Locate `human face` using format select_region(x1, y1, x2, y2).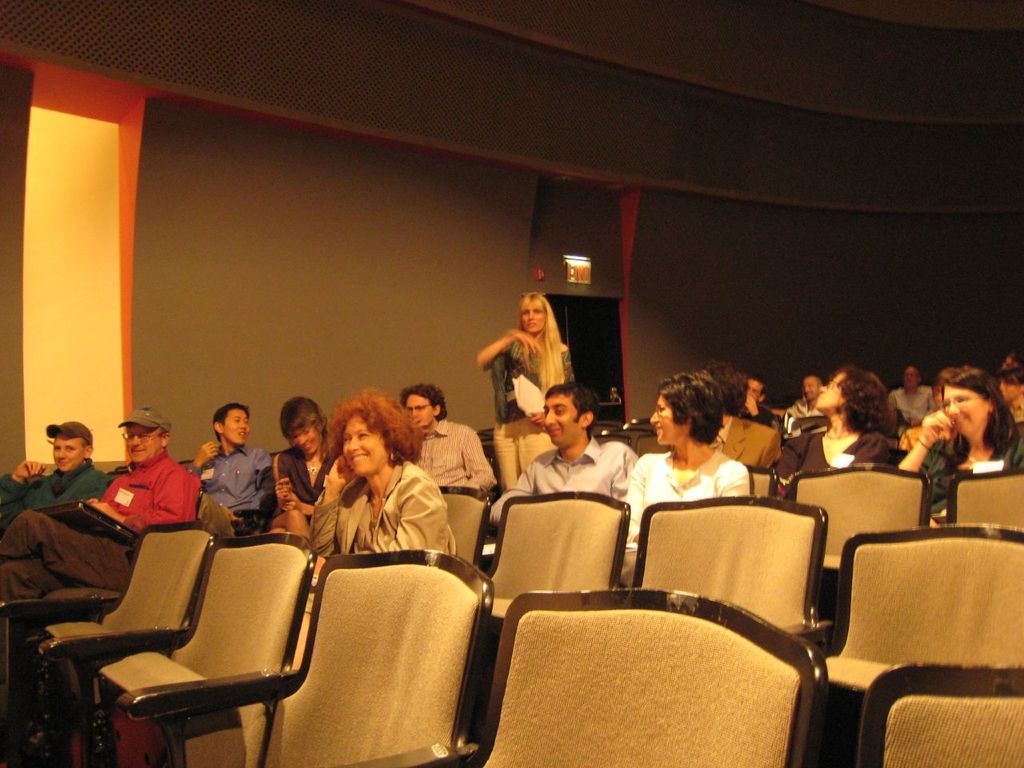
select_region(543, 396, 582, 445).
